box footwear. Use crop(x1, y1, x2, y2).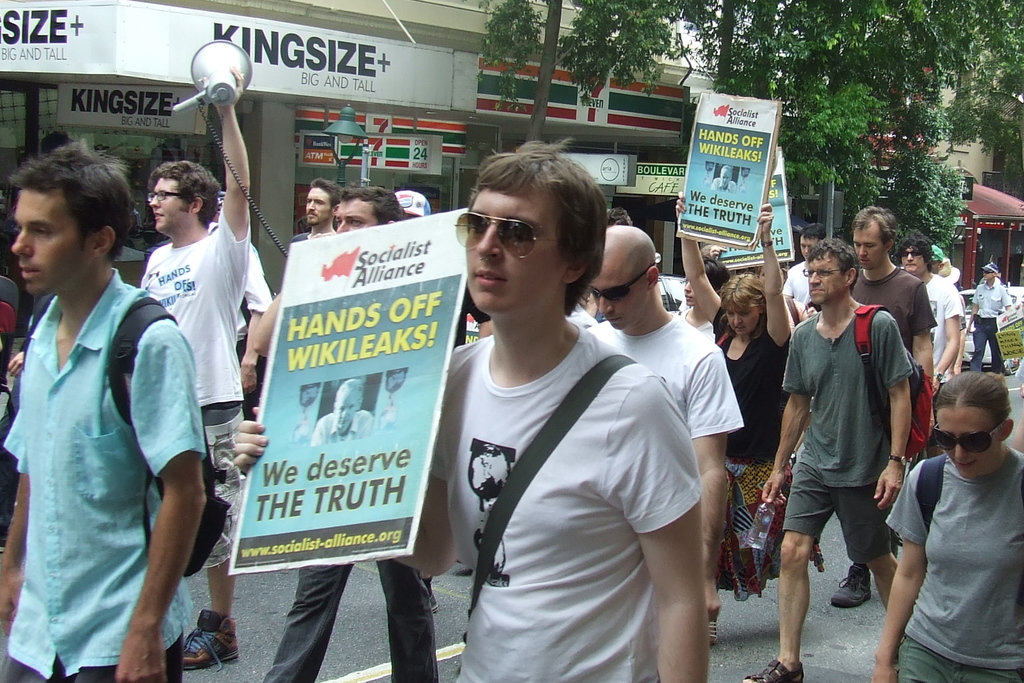
crop(833, 559, 870, 616).
